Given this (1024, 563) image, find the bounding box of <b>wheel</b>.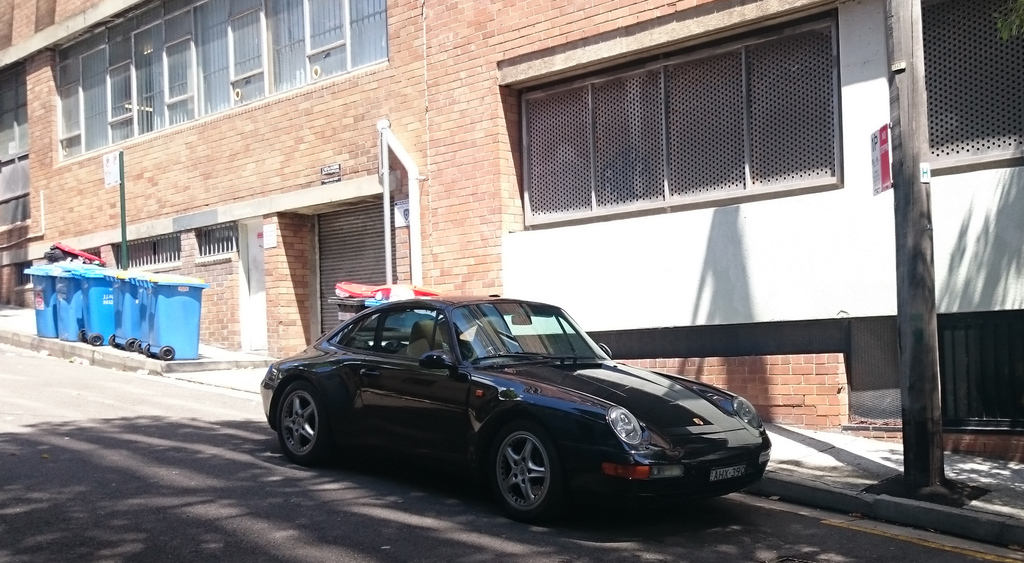
[494, 417, 568, 506].
